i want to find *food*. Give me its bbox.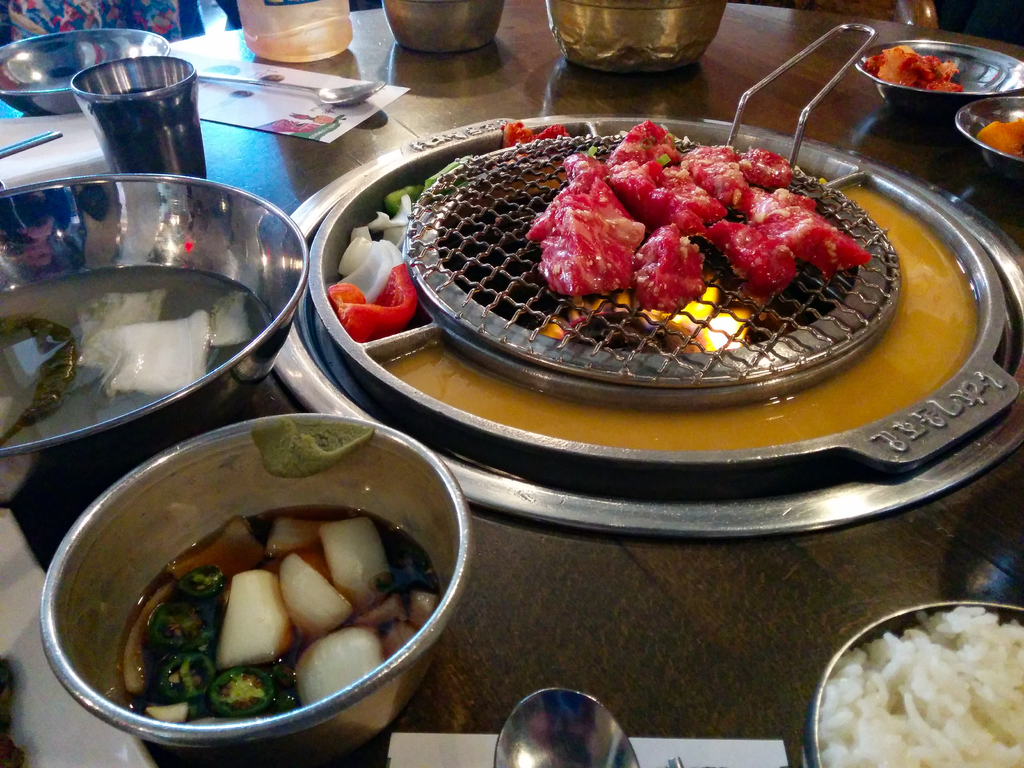
pyautogui.locateOnScreen(862, 42, 964, 91).
